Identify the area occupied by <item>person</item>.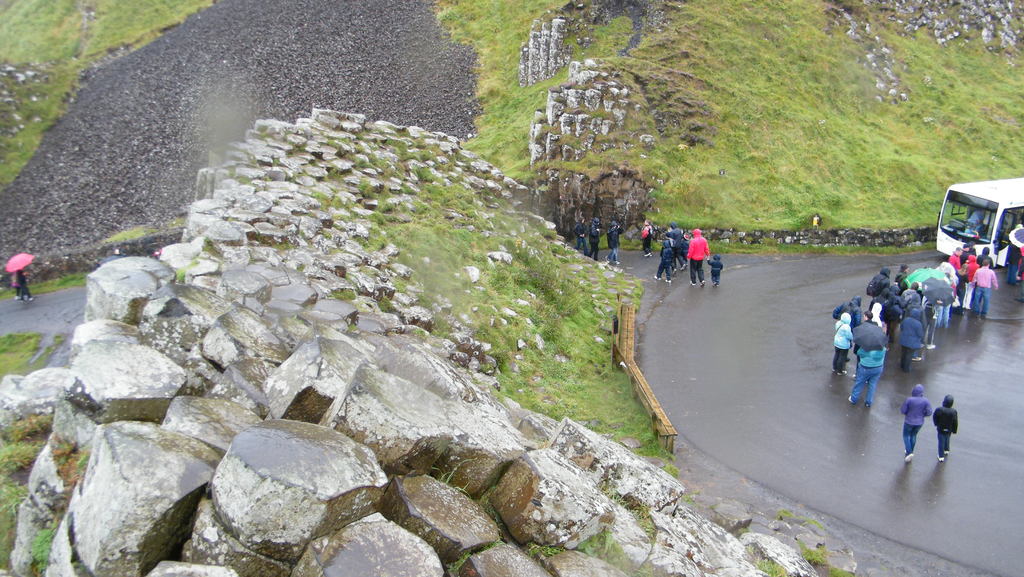
Area: {"x1": 1005, "y1": 248, "x2": 1020, "y2": 288}.
